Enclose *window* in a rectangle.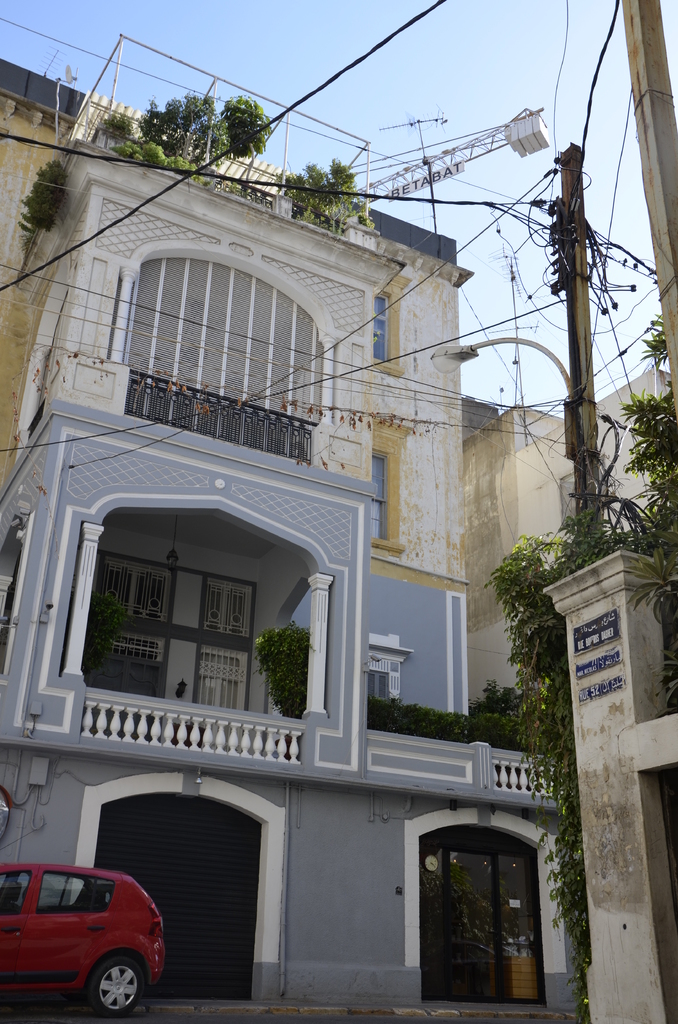
crop(41, 874, 92, 913).
